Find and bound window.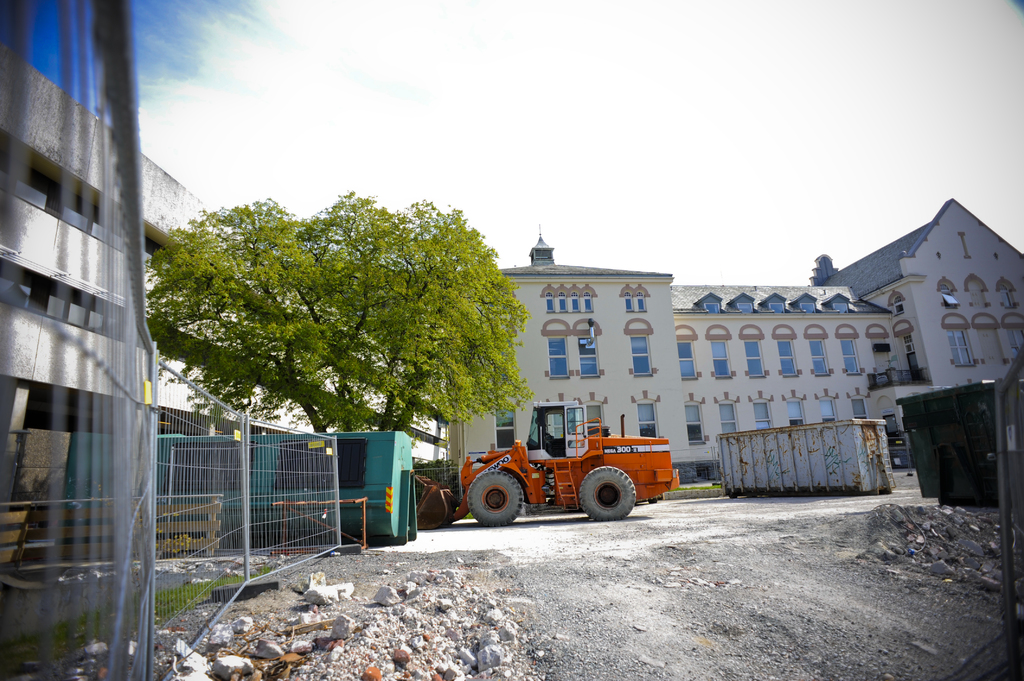
Bound: <region>687, 400, 705, 446</region>.
